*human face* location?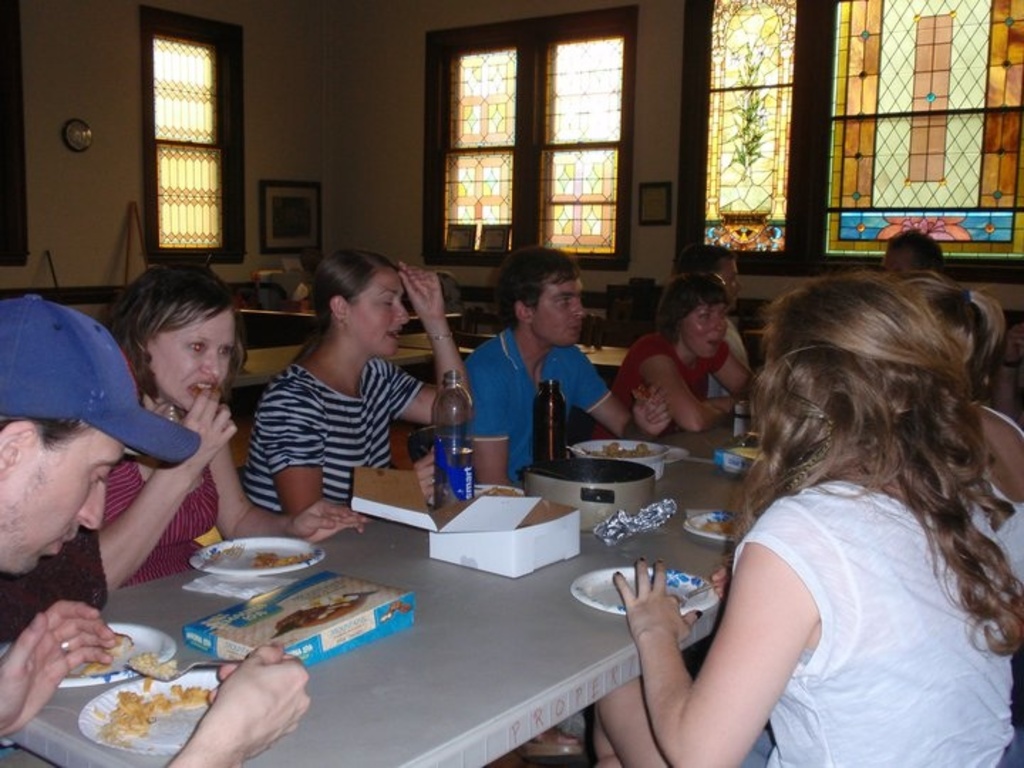
box(878, 246, 914, 272)
